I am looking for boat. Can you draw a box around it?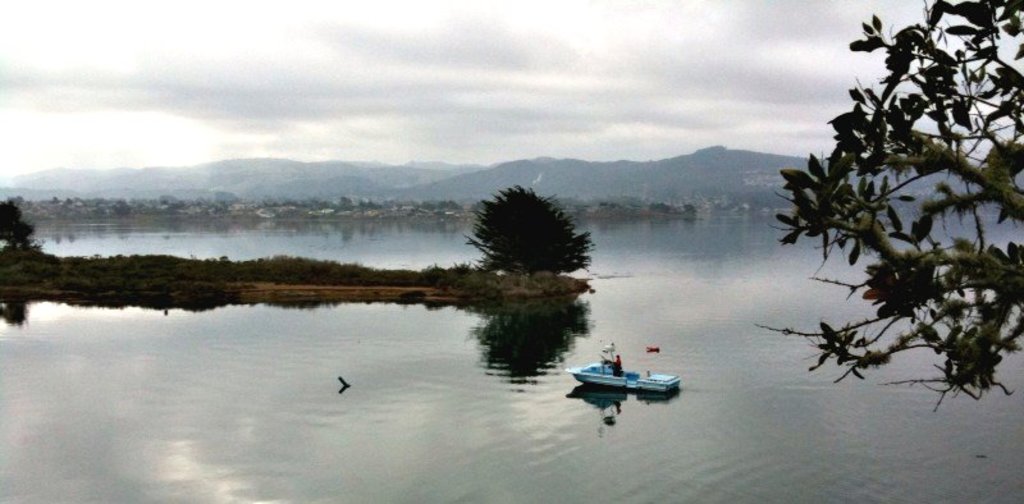
Sure, the bounding box is bbox=[576, 345, 692, 408].
